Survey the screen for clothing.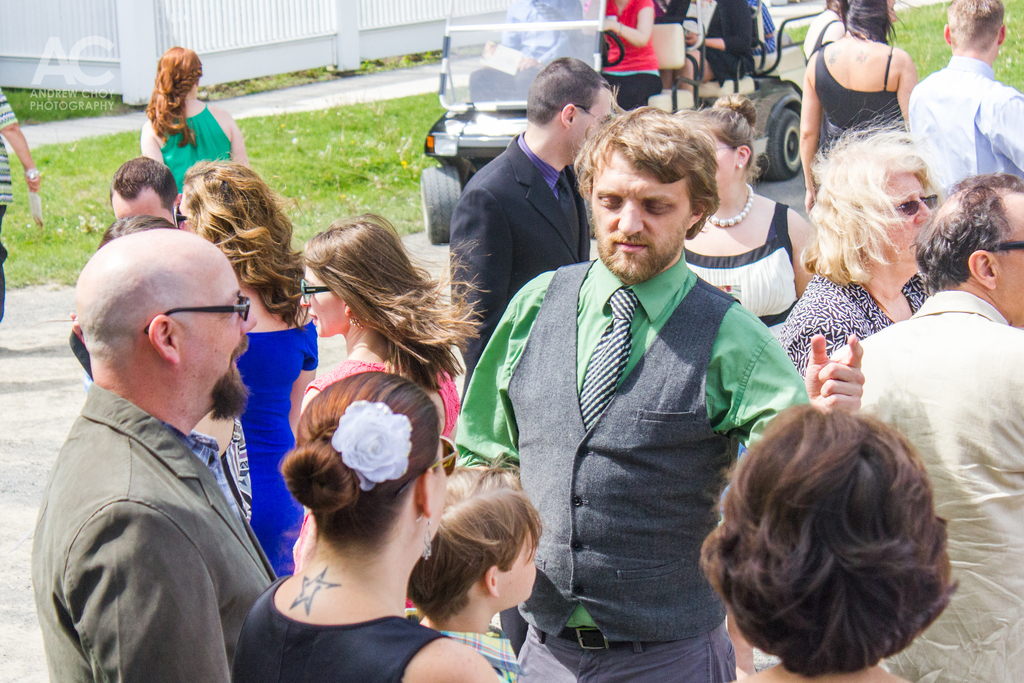
Survey found: select_region(449, 627, 521, 682).
